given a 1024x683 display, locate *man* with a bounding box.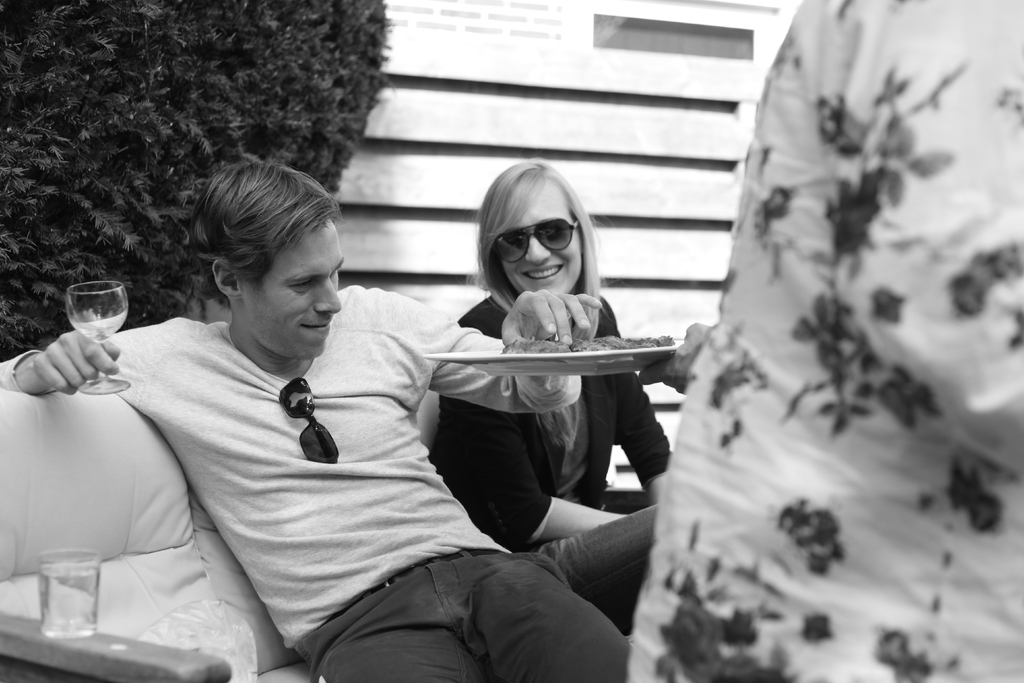
Located: x1=0, y1=161, x2=630, y2=682.
